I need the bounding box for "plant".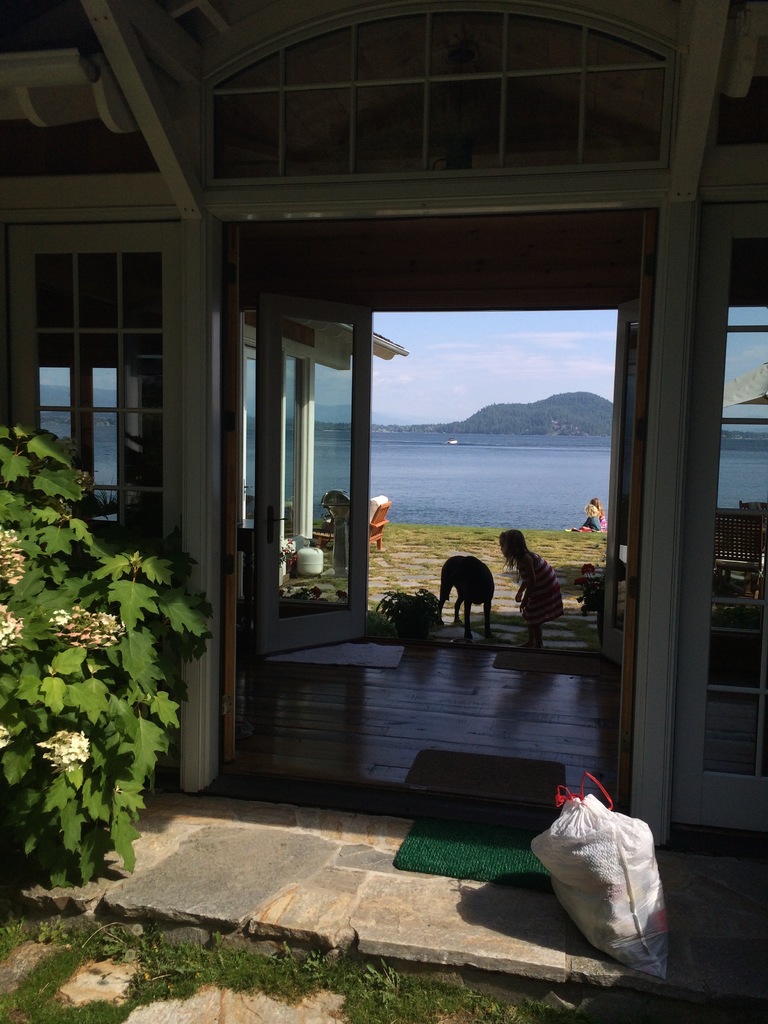
Here it is: detection(0, 890, 561, 1023).
